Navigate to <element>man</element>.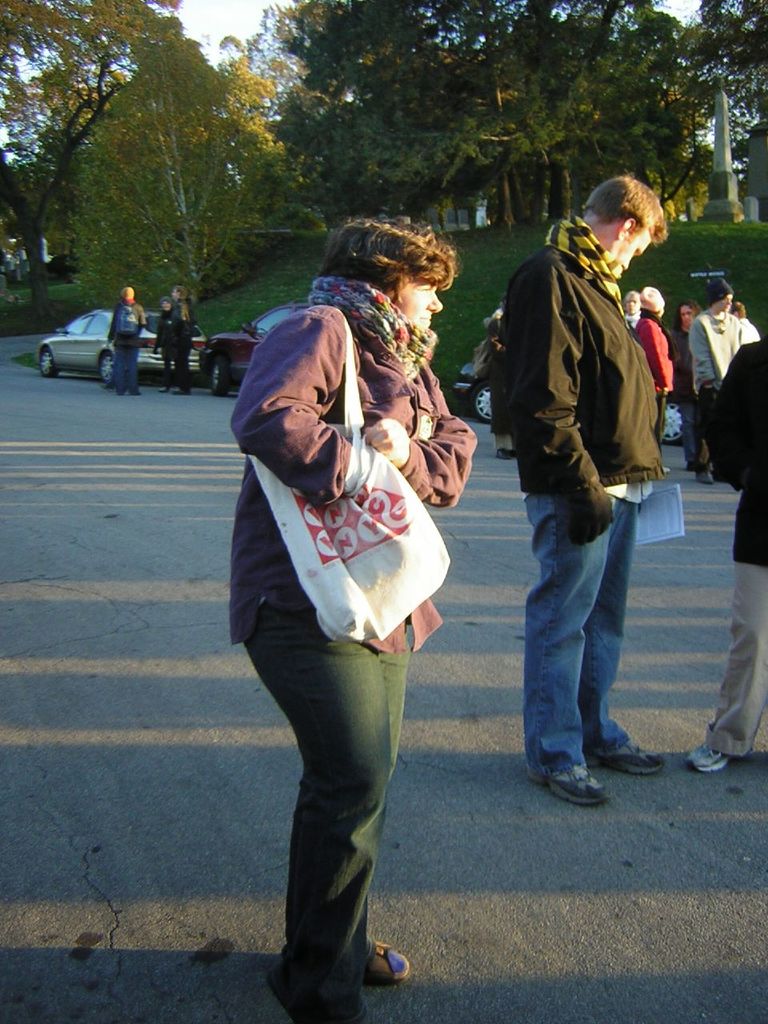
Navigation target: Rect(108, 286, 145, 397).
